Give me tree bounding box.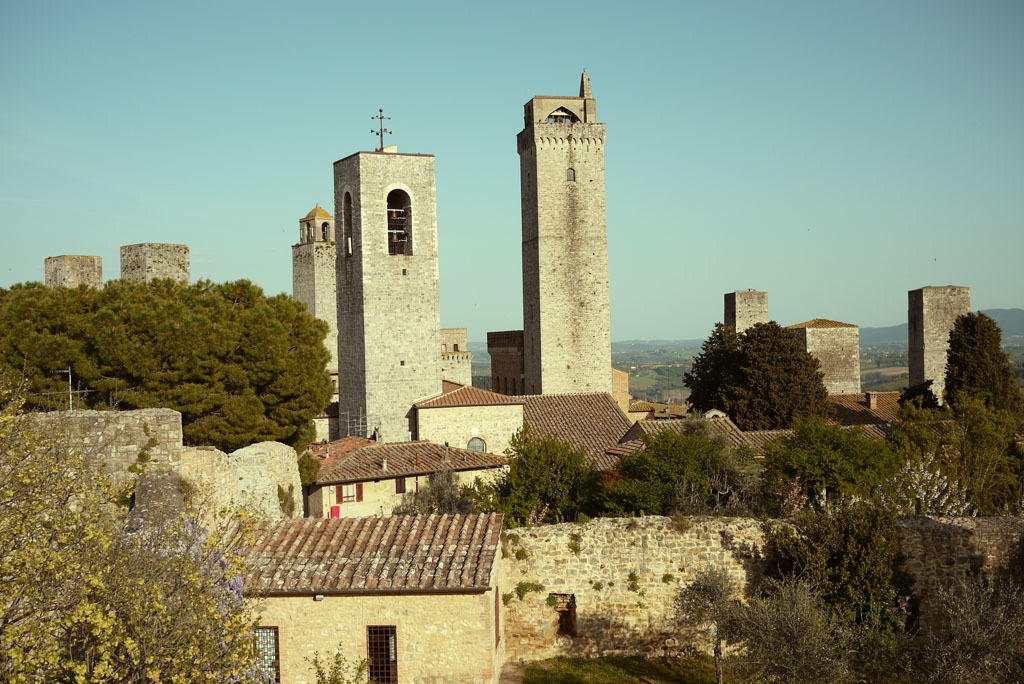
{"x1": 704, "y1": 484, "x2": 951, "y2": 683}.
